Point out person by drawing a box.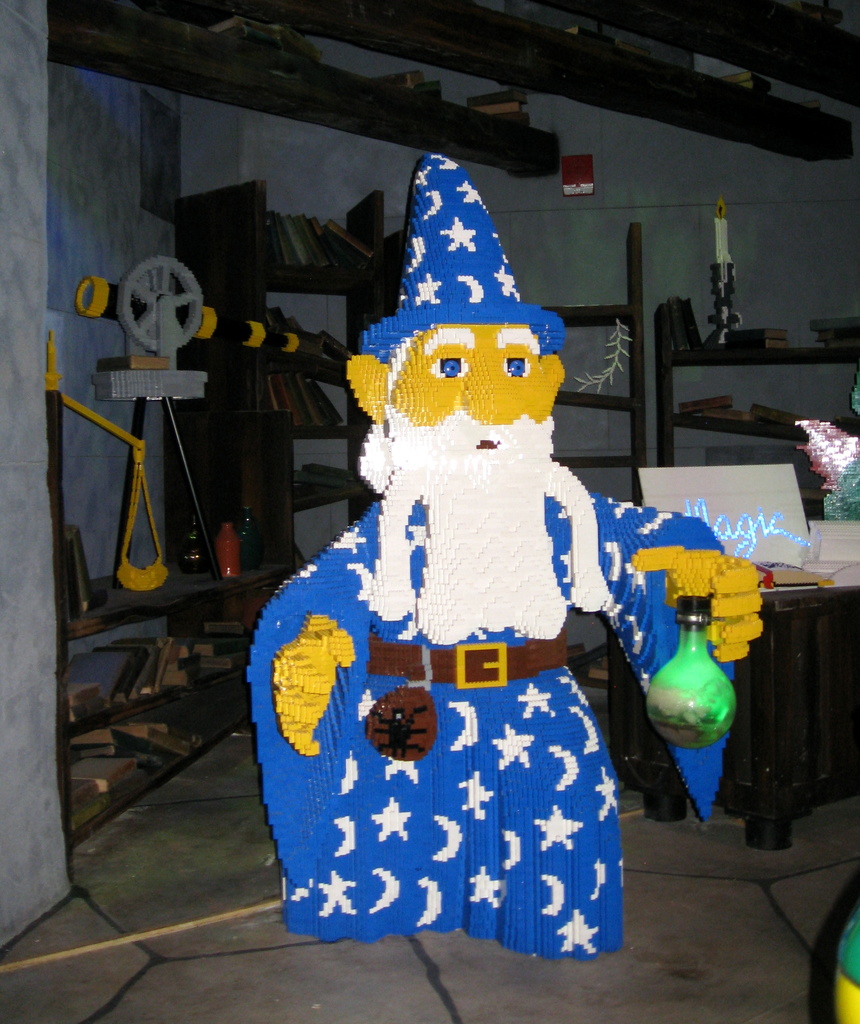
287/173/664/945.
